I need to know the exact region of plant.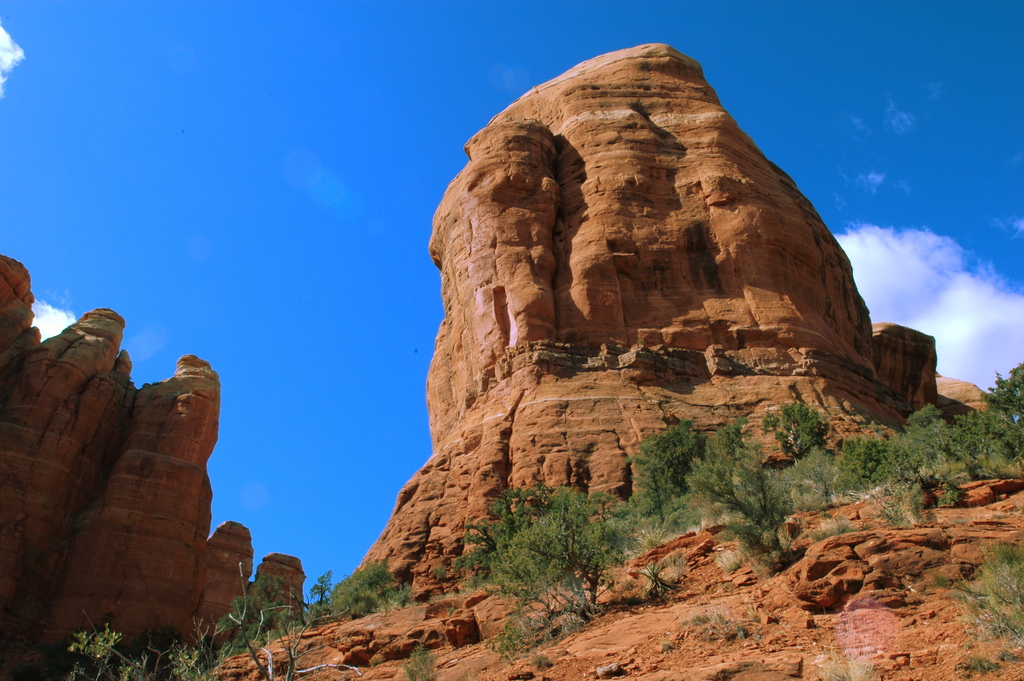
Region: bbox=[397, 642, 436, 680].
